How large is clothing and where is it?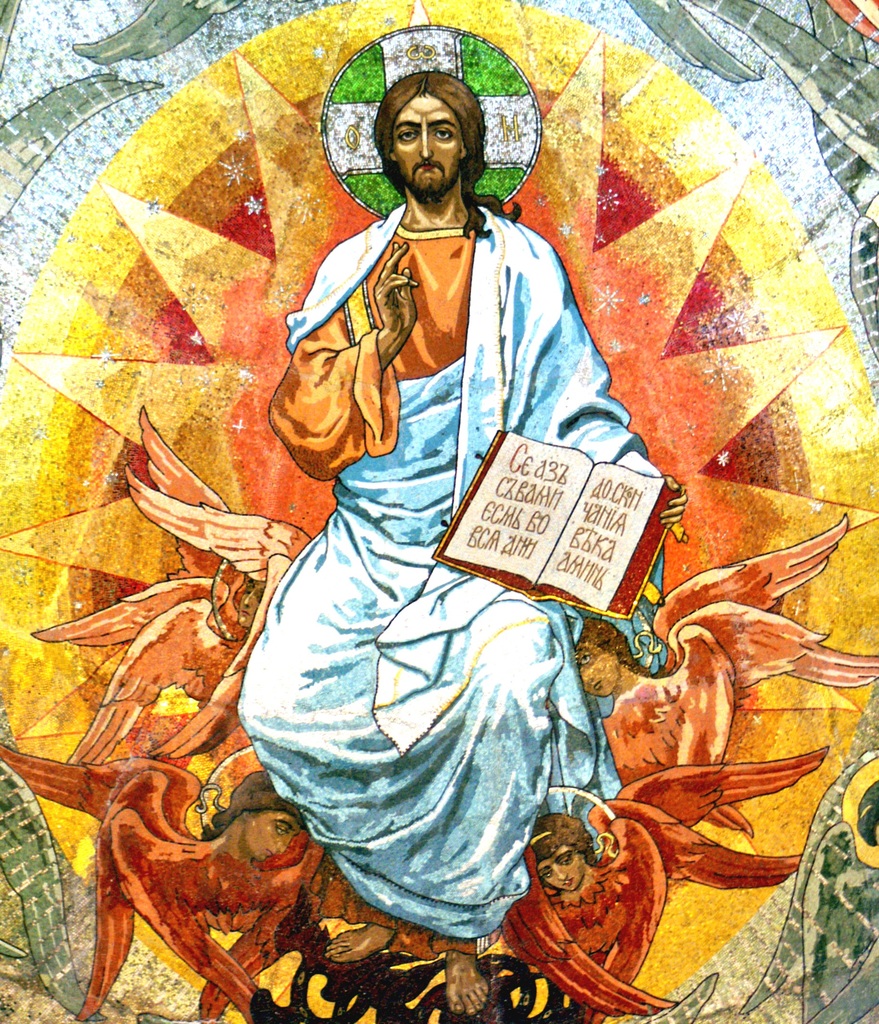
Bounding box: box(232, 175, 659, 936).
